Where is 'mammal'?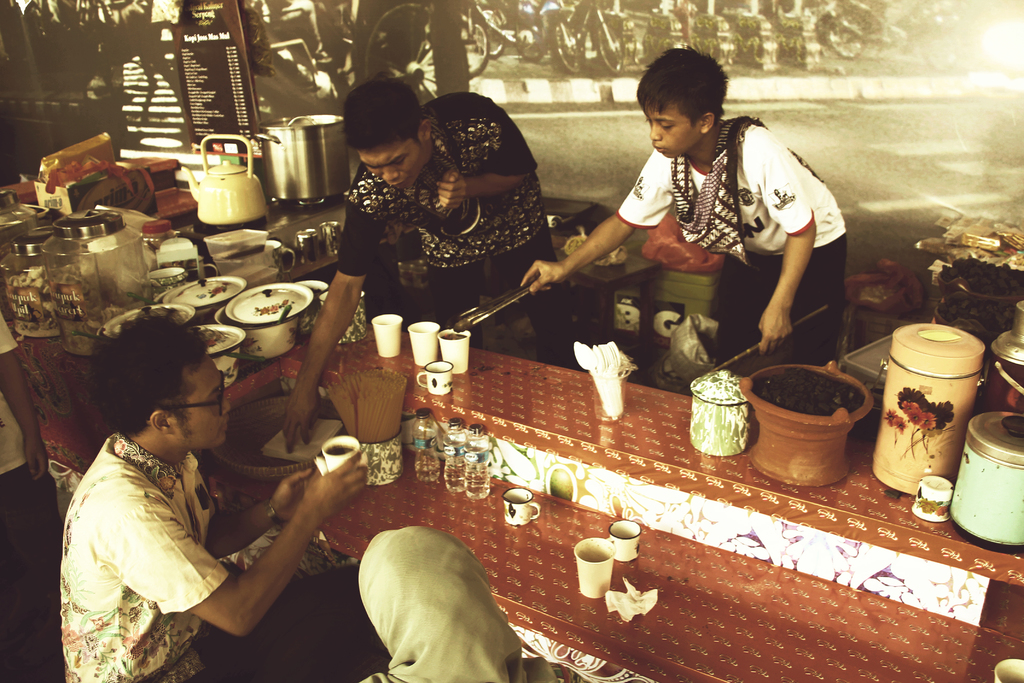
[281,80,584,453].
